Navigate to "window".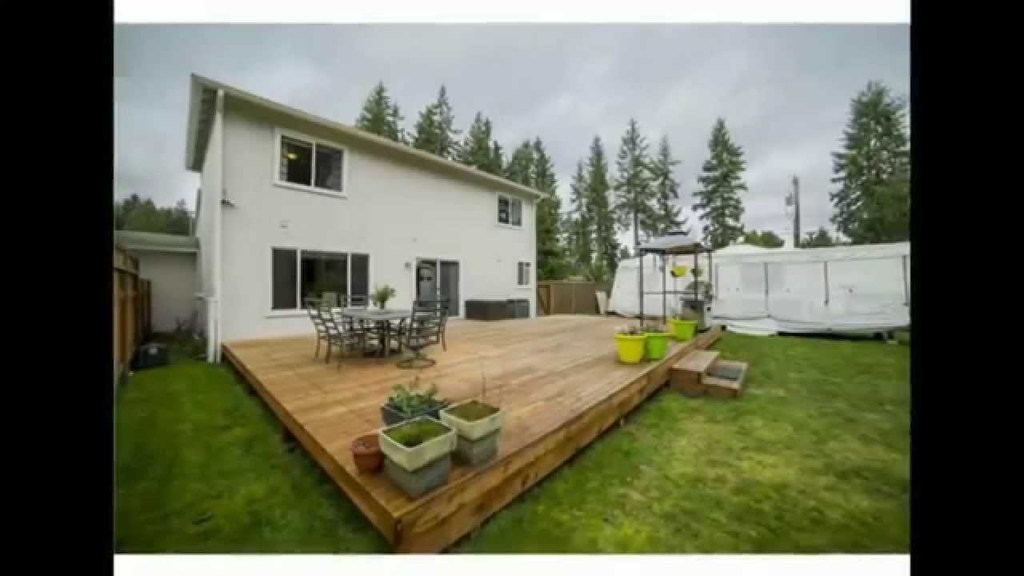
Navigation target: bbox(501, 191, 531, 231).
